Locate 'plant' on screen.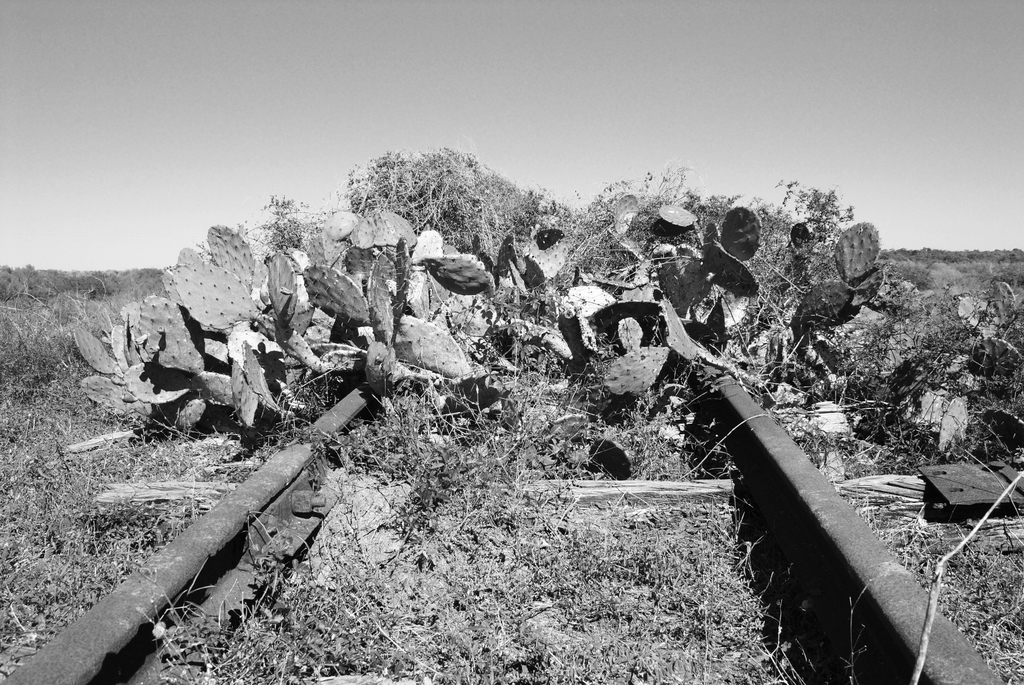
On screen at box(68, 201, 1023, 473).
